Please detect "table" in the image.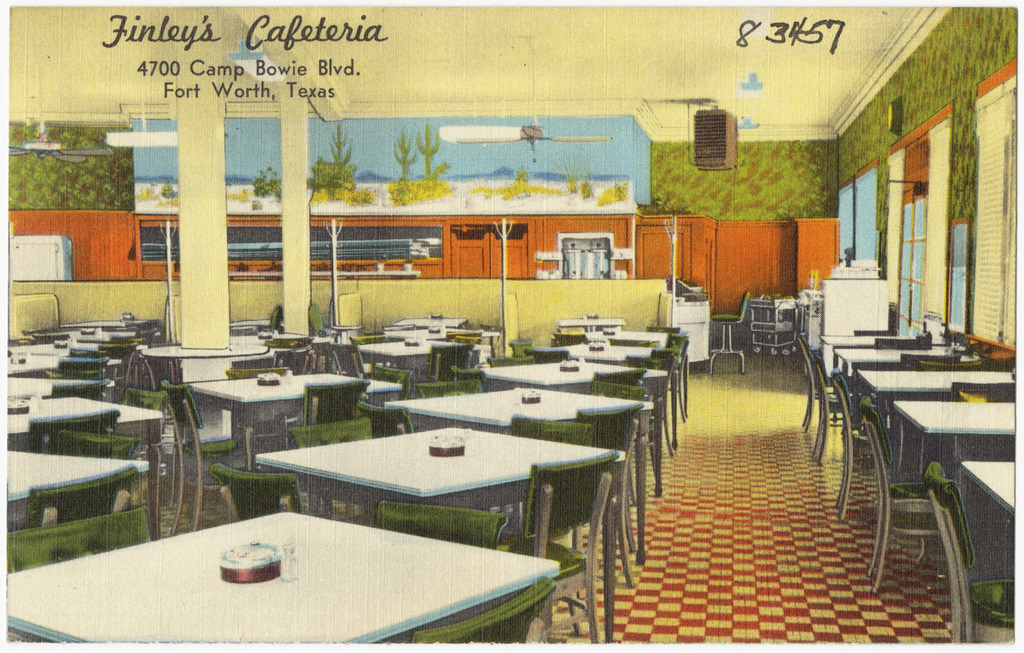
left=59, top=316, right=148, bottom=329.
